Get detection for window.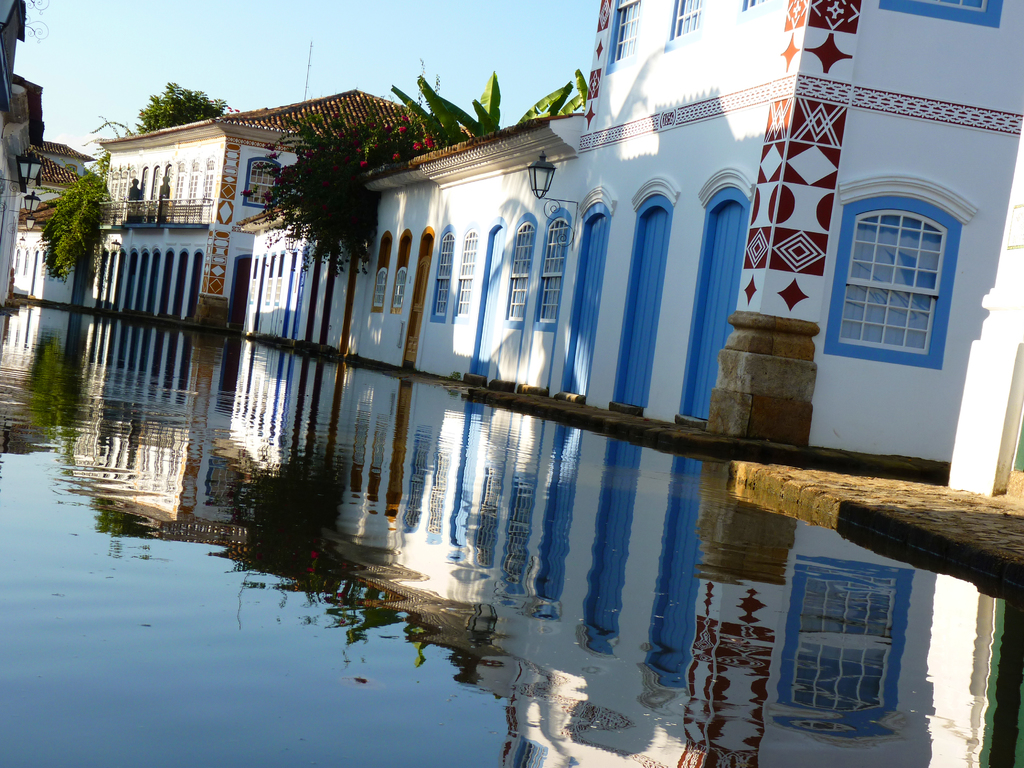
Detection: pyautogui.locateOnScreen(539, 205, 564, 328).
